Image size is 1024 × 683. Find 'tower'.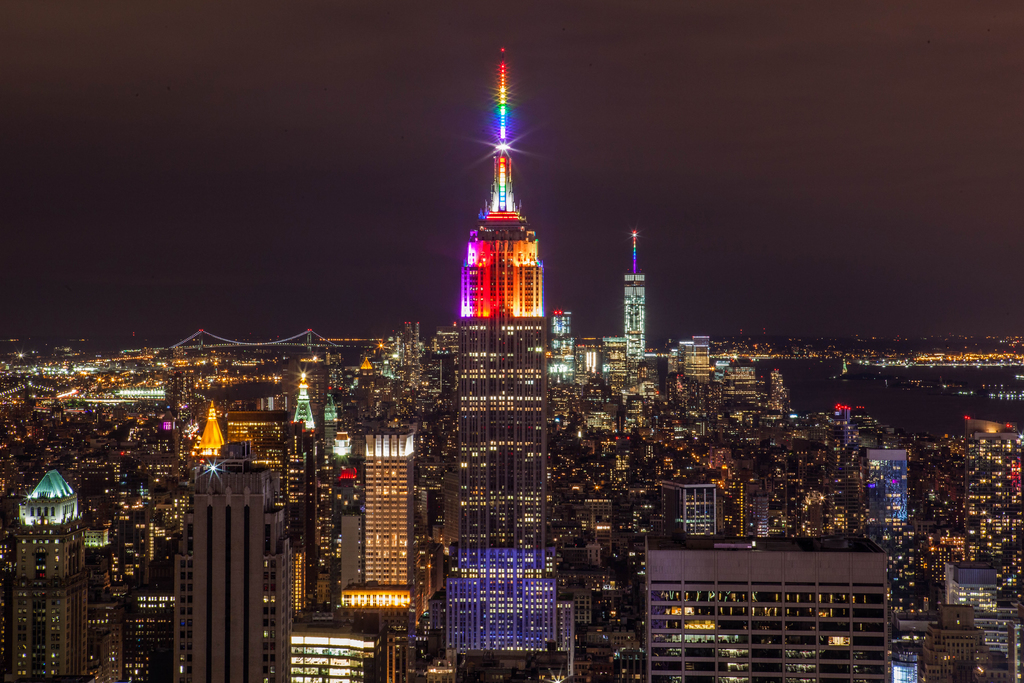
crop(154, 427, 291, 660).
